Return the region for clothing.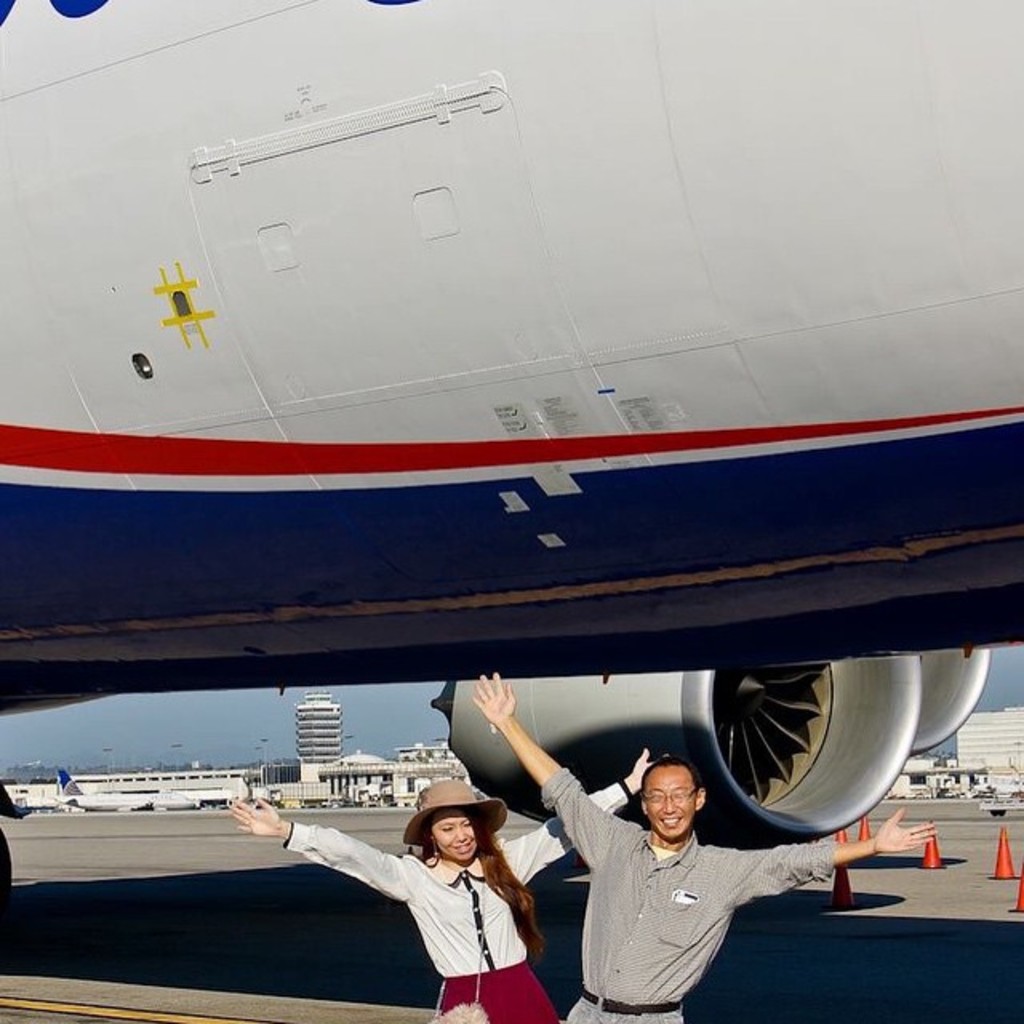
(x1=278, y1=808, x2=635, y2=1022).
